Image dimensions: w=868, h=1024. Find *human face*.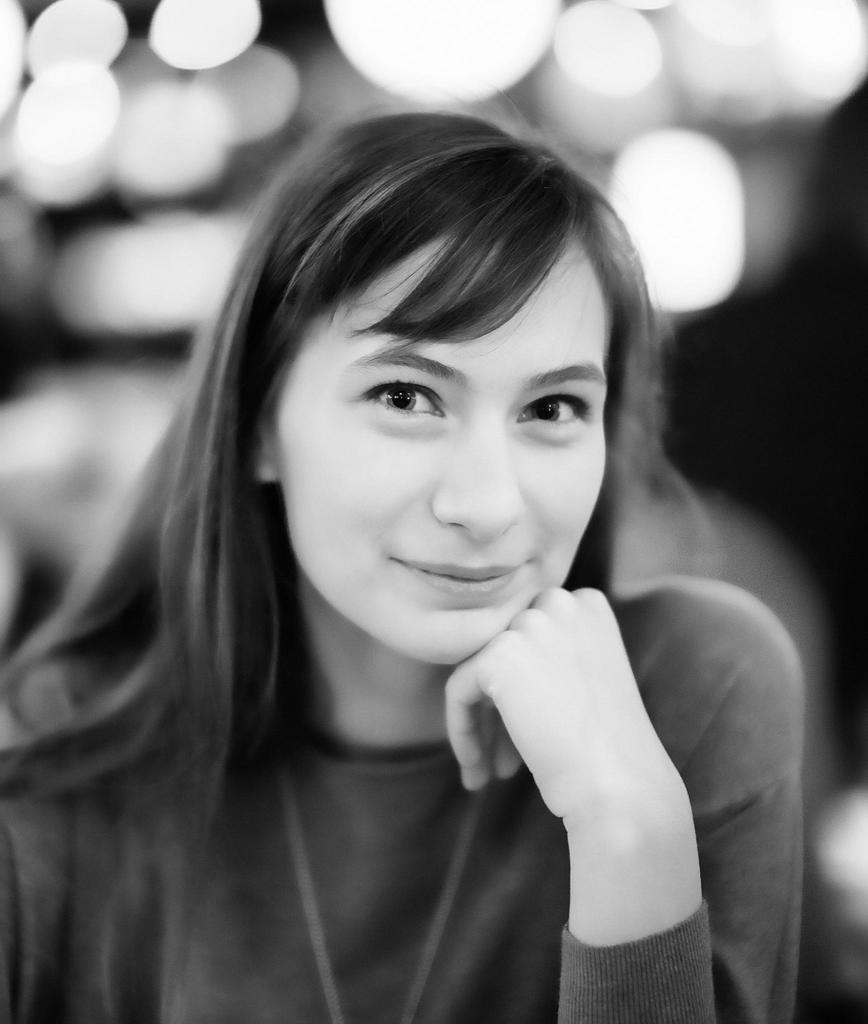
left=271, top=233, right=612, bottom=674.
